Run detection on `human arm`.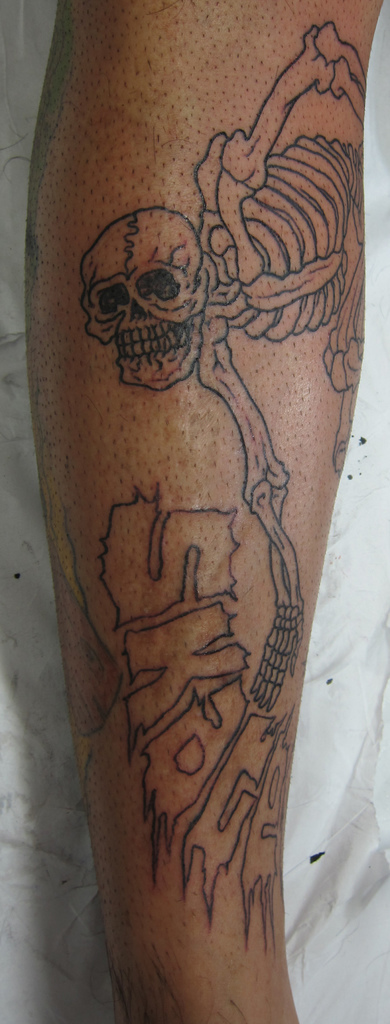
Result: 17 0 380 1023.
